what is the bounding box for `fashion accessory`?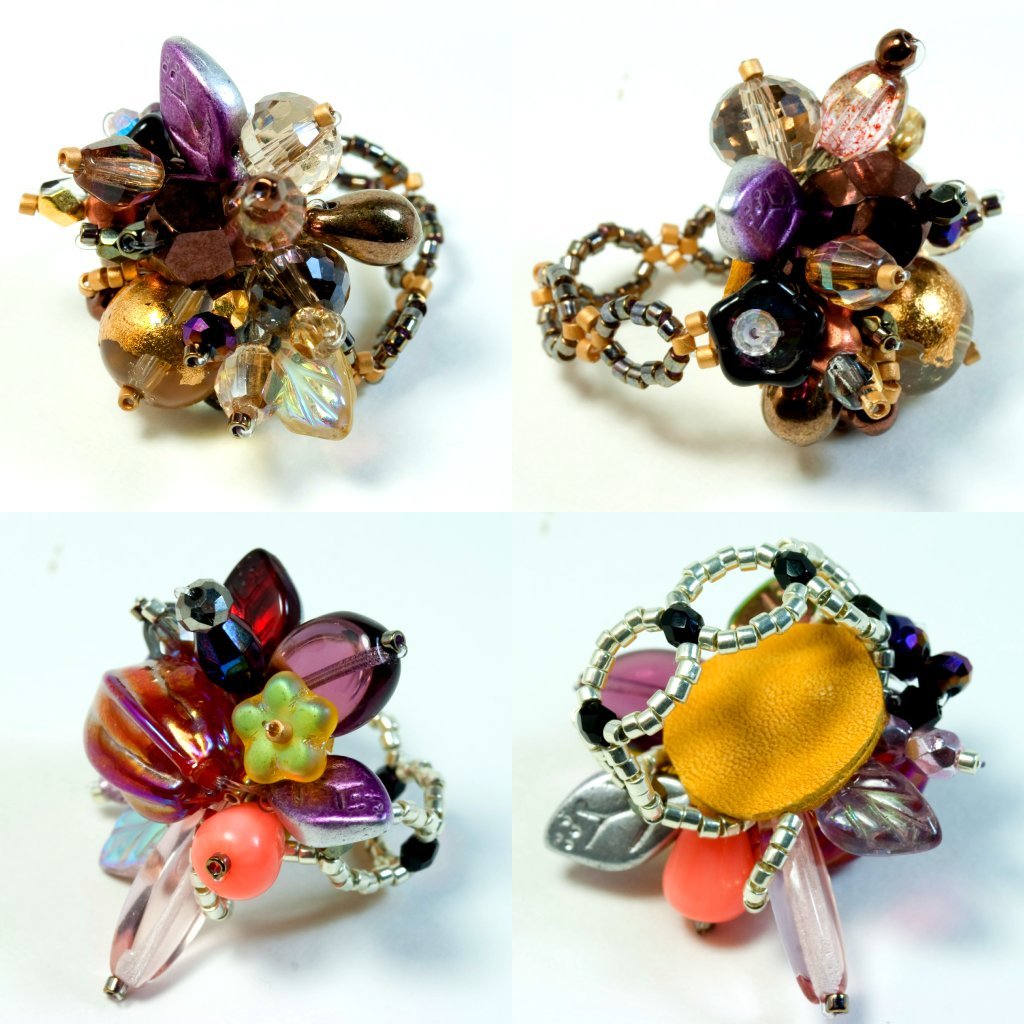
[80, 546, 449, 1001].
